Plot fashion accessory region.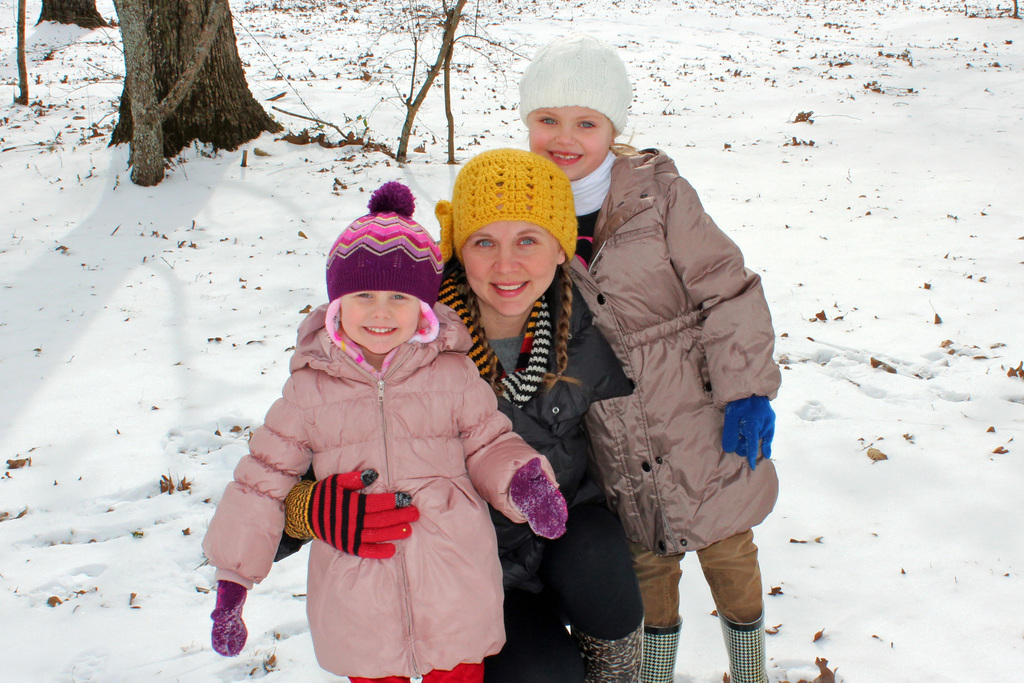
Plotted at Rect(508, 457, 568, 544).
